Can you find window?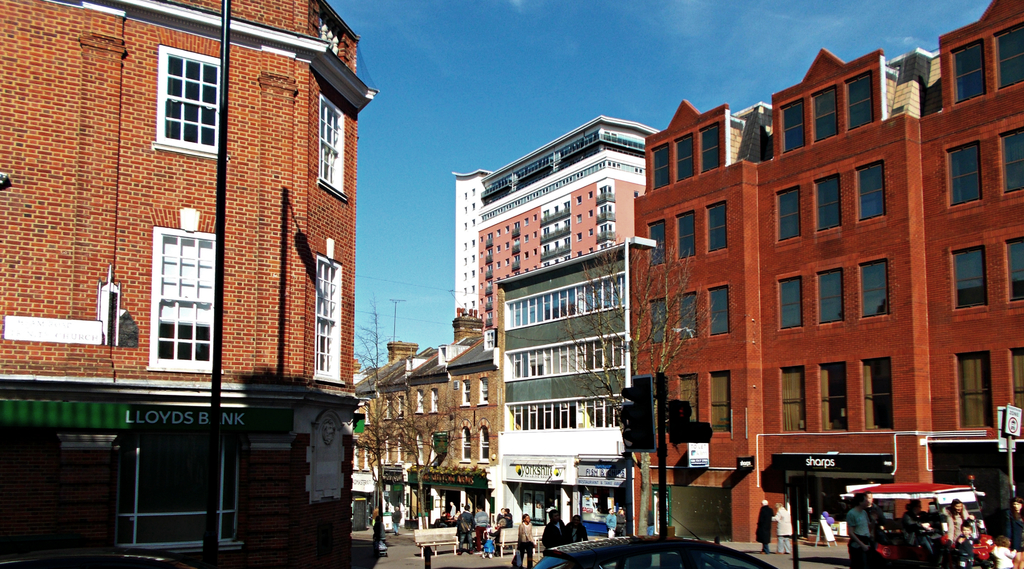
Yes, bounding box: l=777, t=273, r=804, b=332.
